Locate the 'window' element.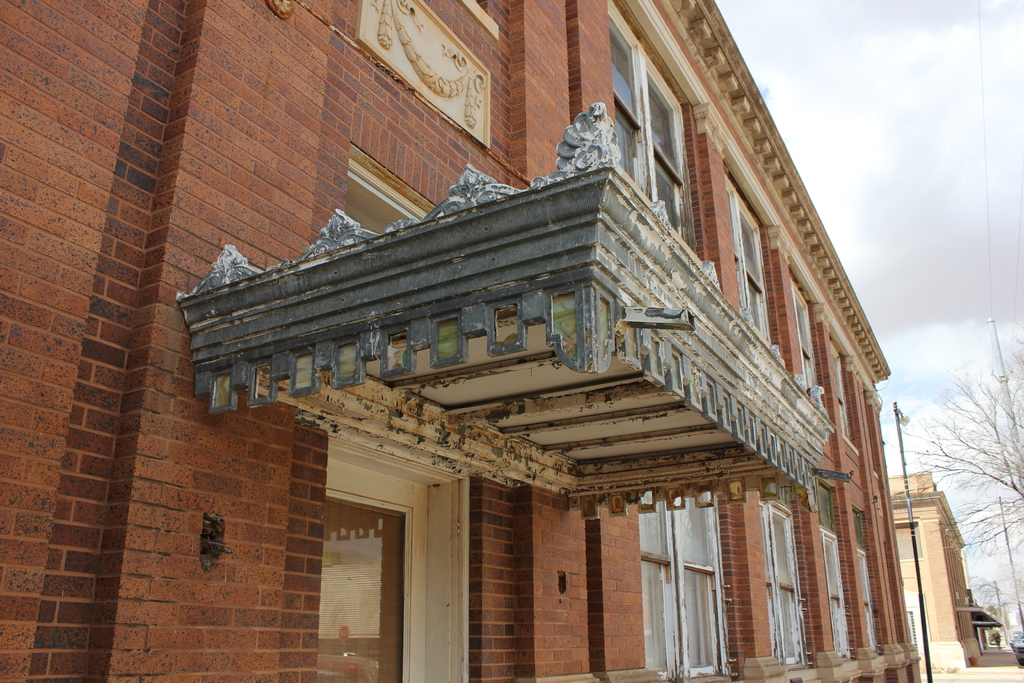
Element bbox: 611/0/708/267.
